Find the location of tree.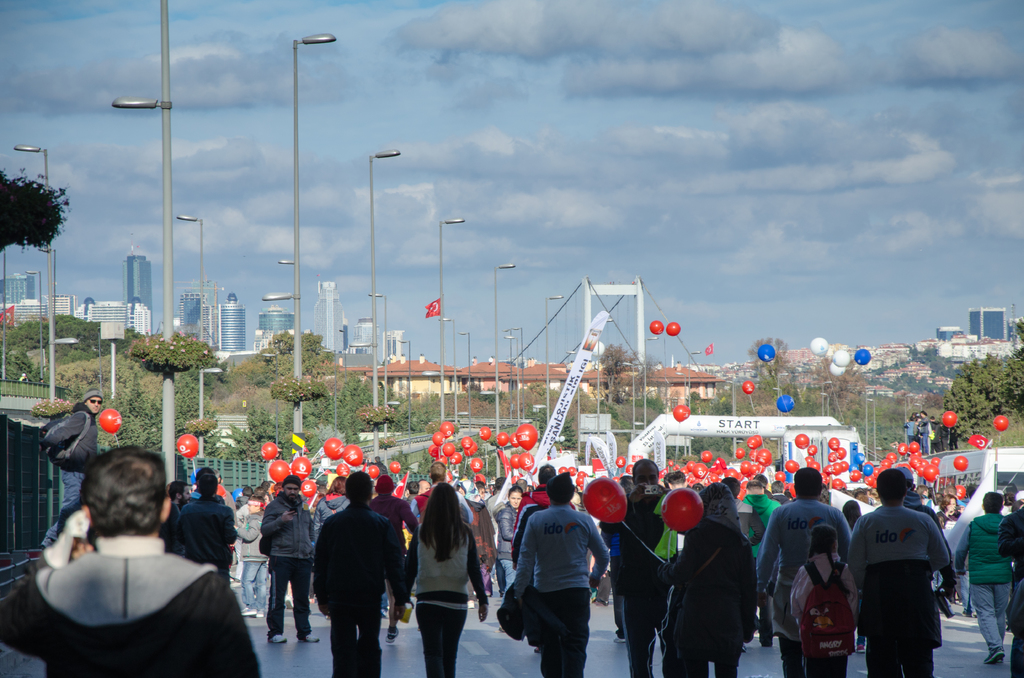
Location: bbox=[222, 351, 287, 412].
